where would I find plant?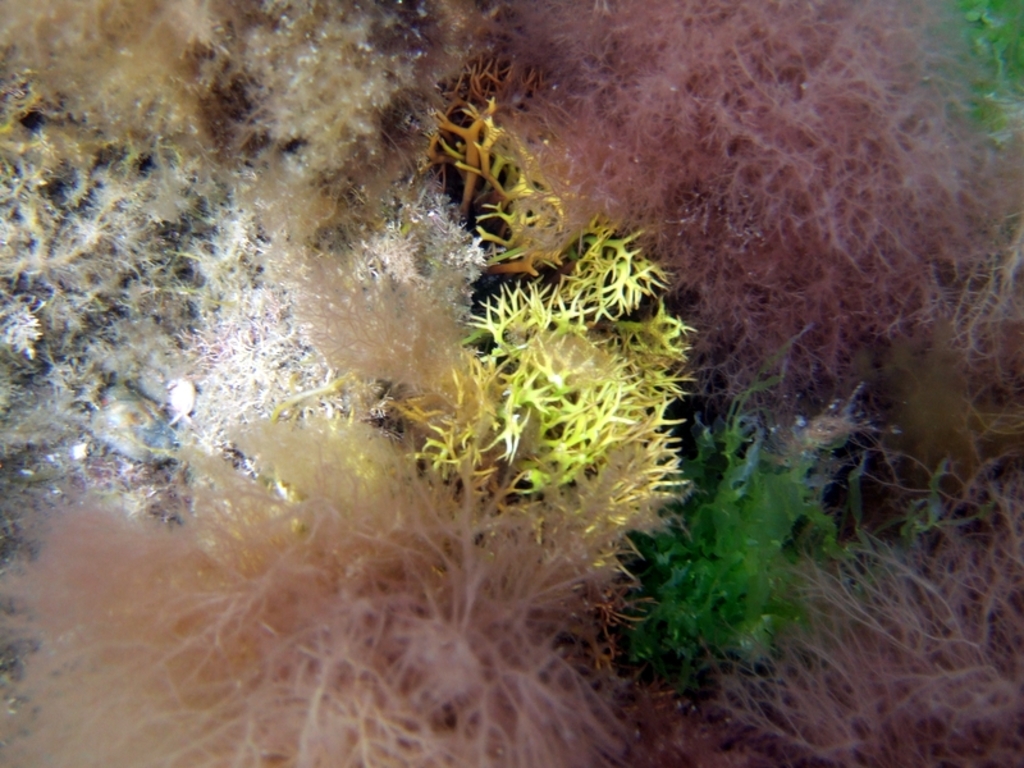
At [951,0,1023,159].
